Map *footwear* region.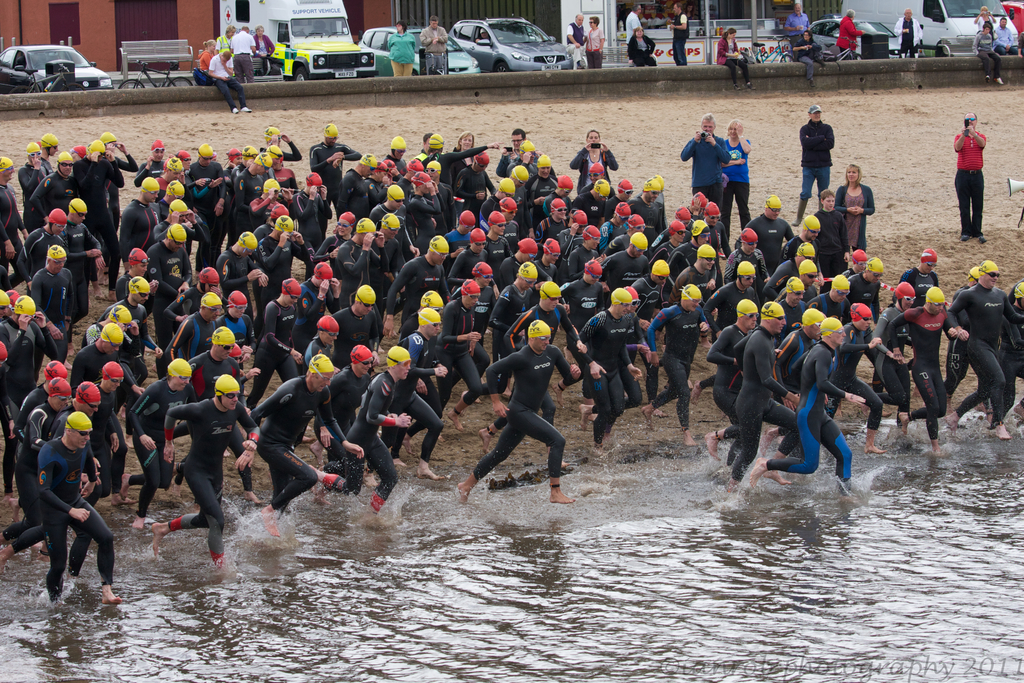
Mapped to 978 235 987 242.
